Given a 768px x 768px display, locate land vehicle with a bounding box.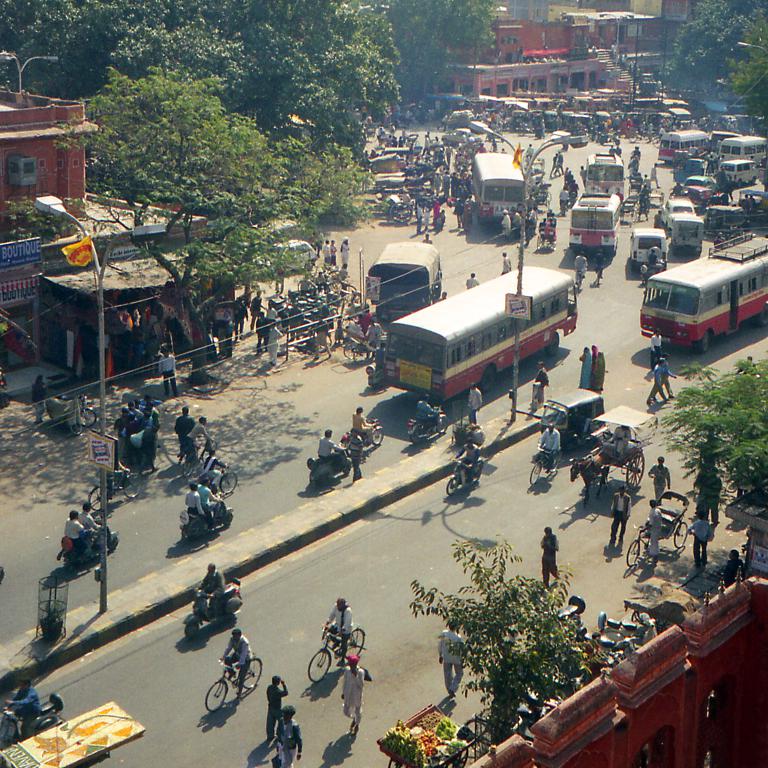
Located: detection(660, 199, 695, 230).
